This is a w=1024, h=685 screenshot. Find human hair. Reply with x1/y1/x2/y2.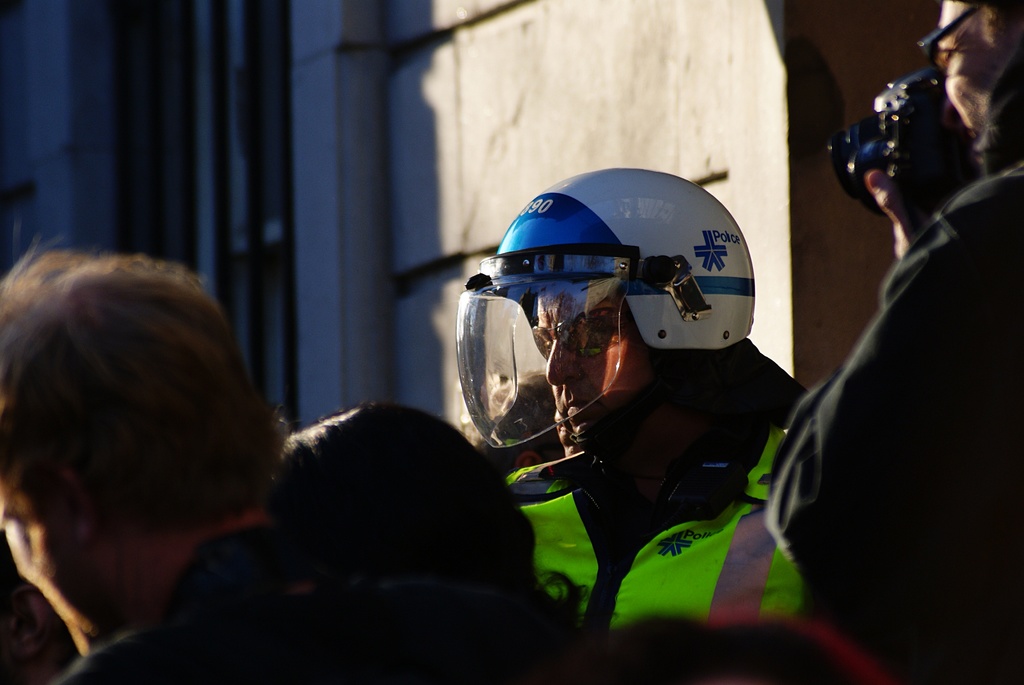
0/235/324/659.
